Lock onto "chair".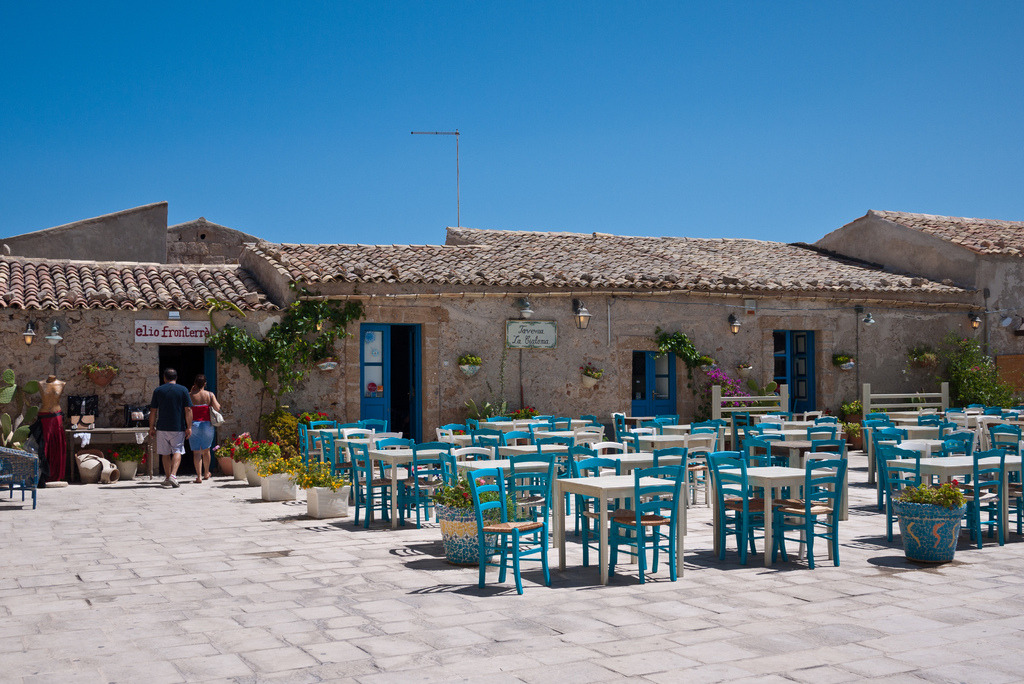
Locked: pyautogui.locateOnScreen(951, 450, 1005, 546).
